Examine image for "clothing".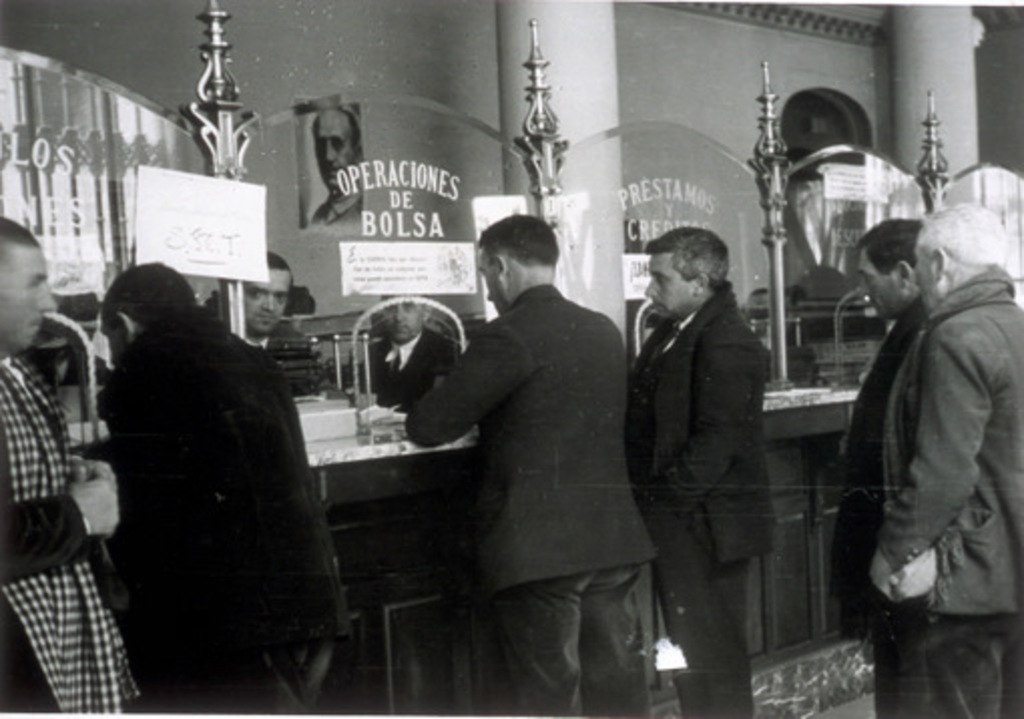
Examination result: pyautogui.locateOnScreen(62, 225, 331, 701).
